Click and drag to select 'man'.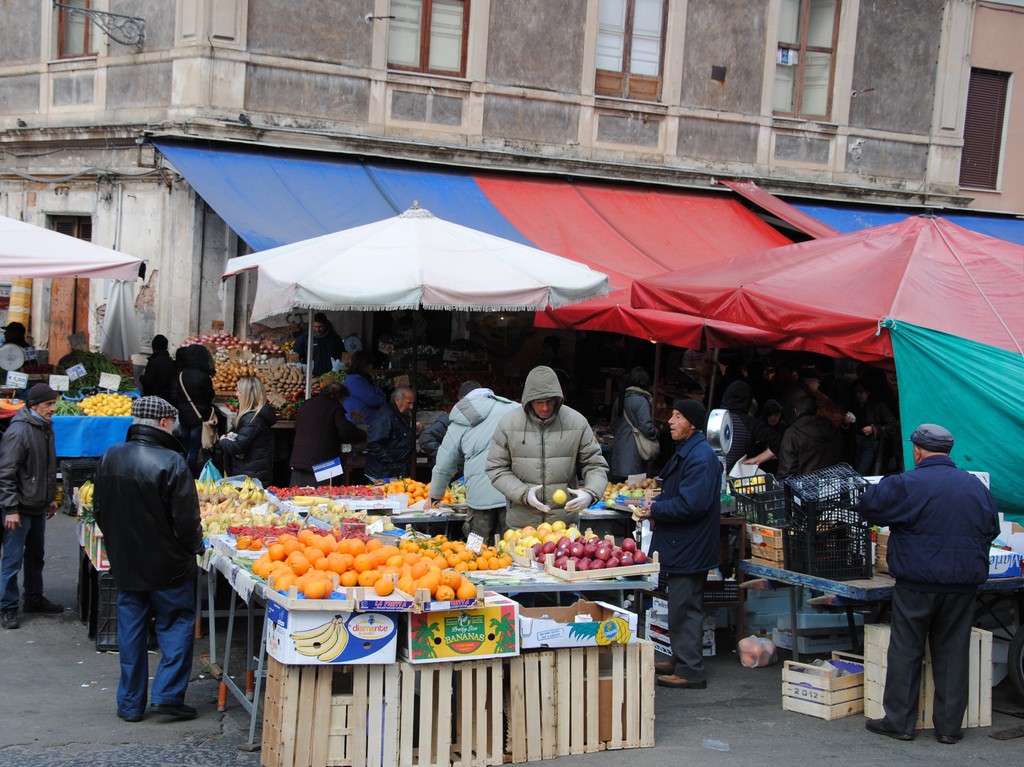
Selection: <region>370, 383, 426, 481</region>.
